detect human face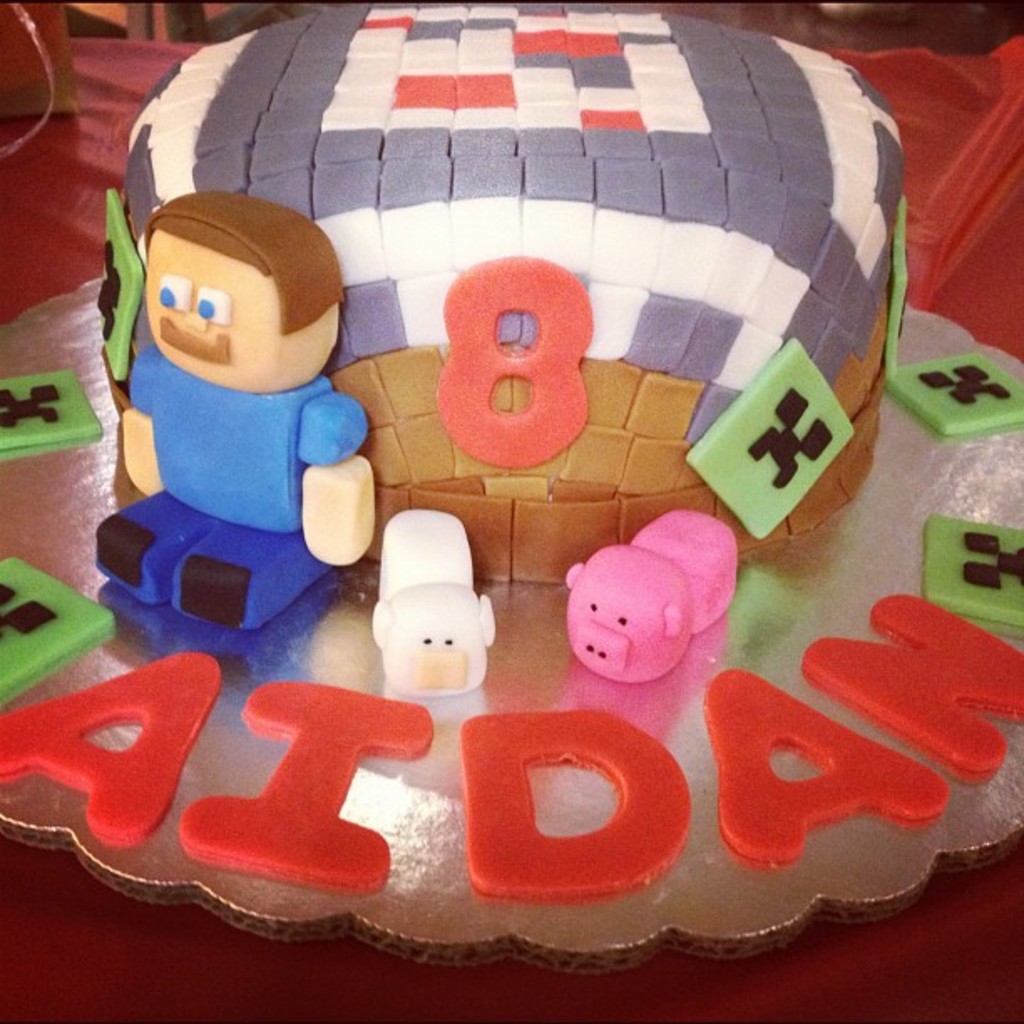
pyautogui.locateOnScreen(146, 231, 278, 393)
